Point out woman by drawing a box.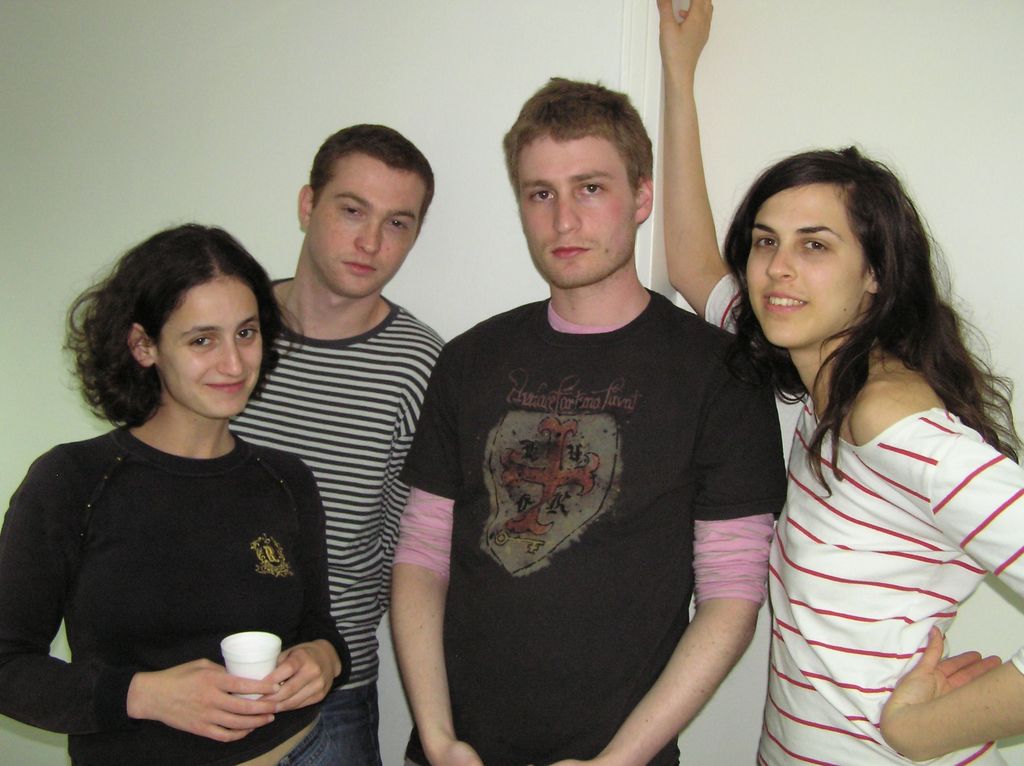
[x1=658, y1=0, x2=1023, y2=765].
